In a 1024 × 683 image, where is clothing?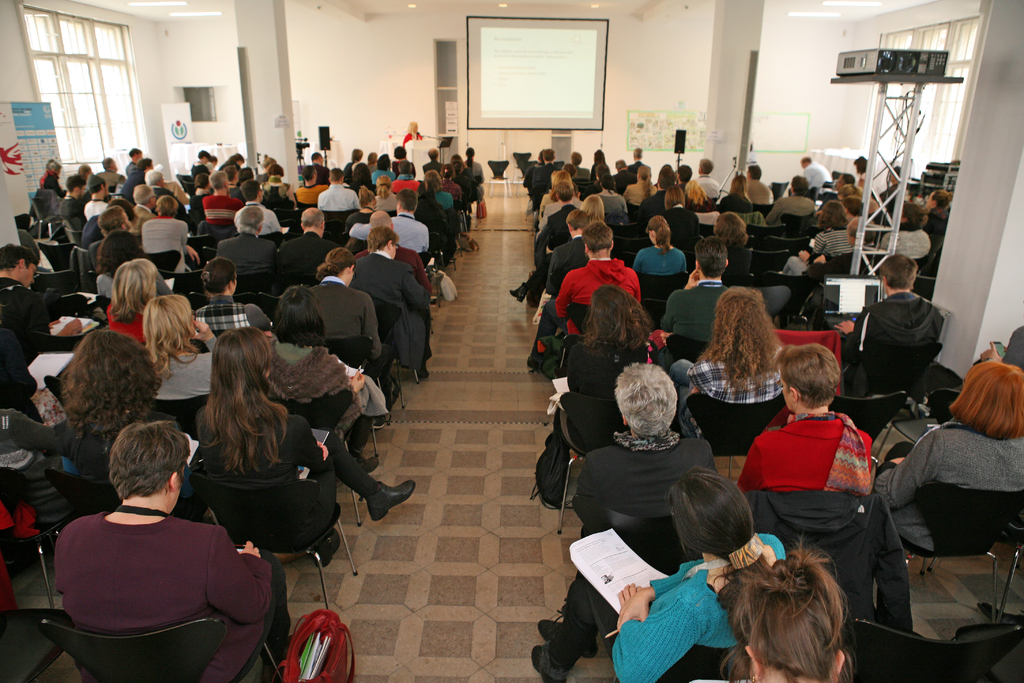
340:161:352:185.
